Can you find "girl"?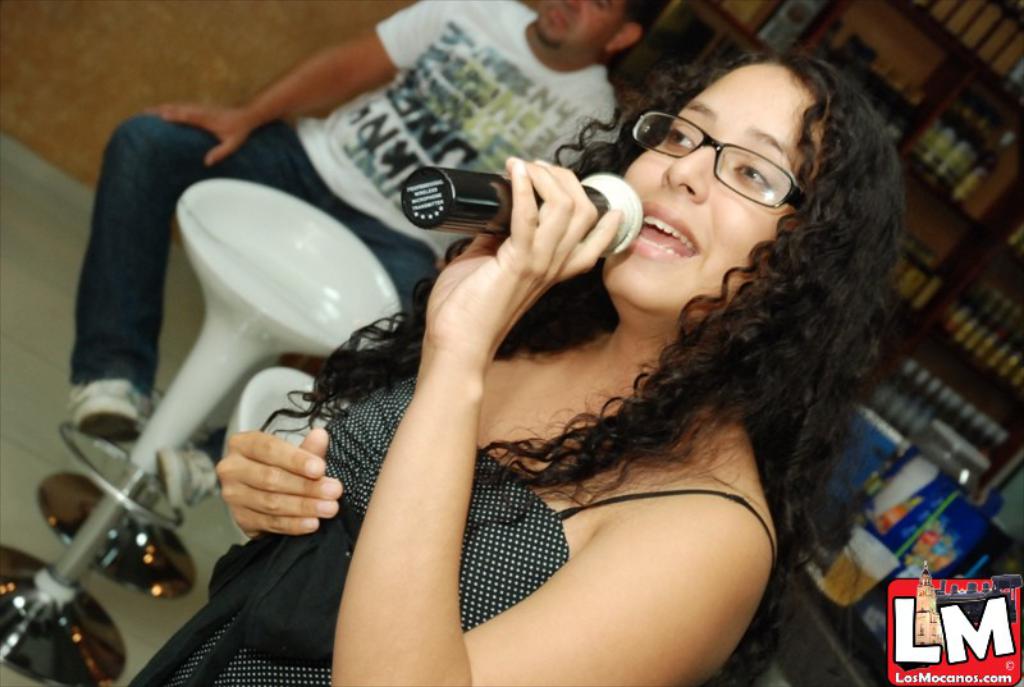
Yes, bounding box: 119/33/918/686.
